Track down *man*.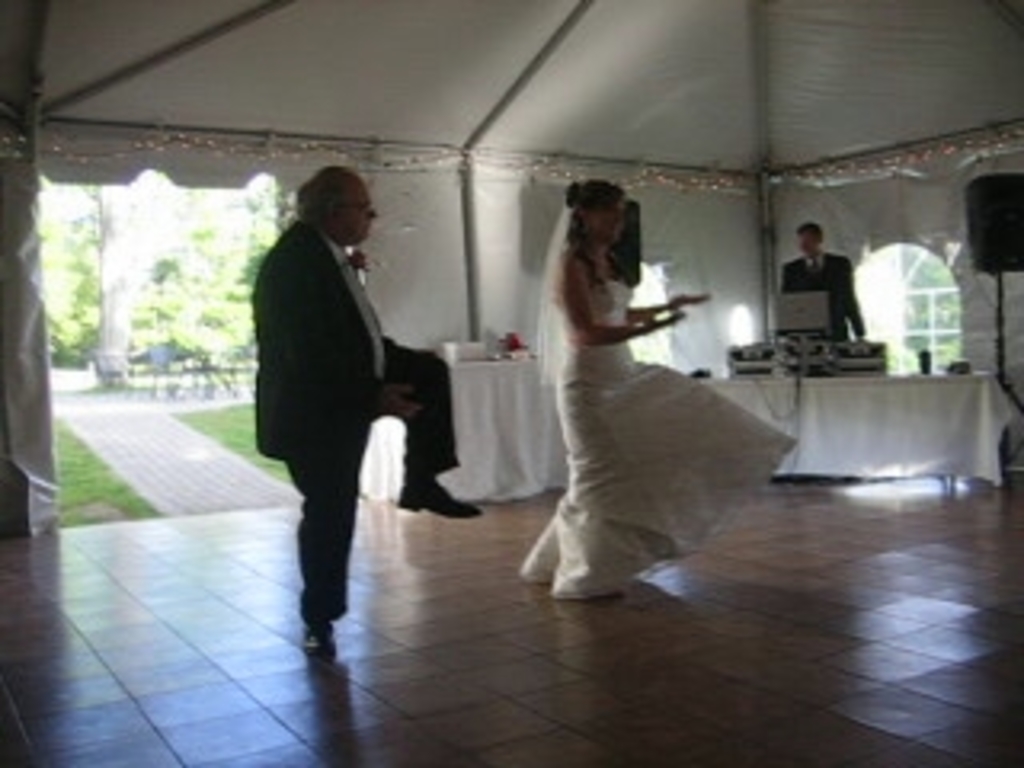
Tracked to rect(243, 154, 467, 618).
